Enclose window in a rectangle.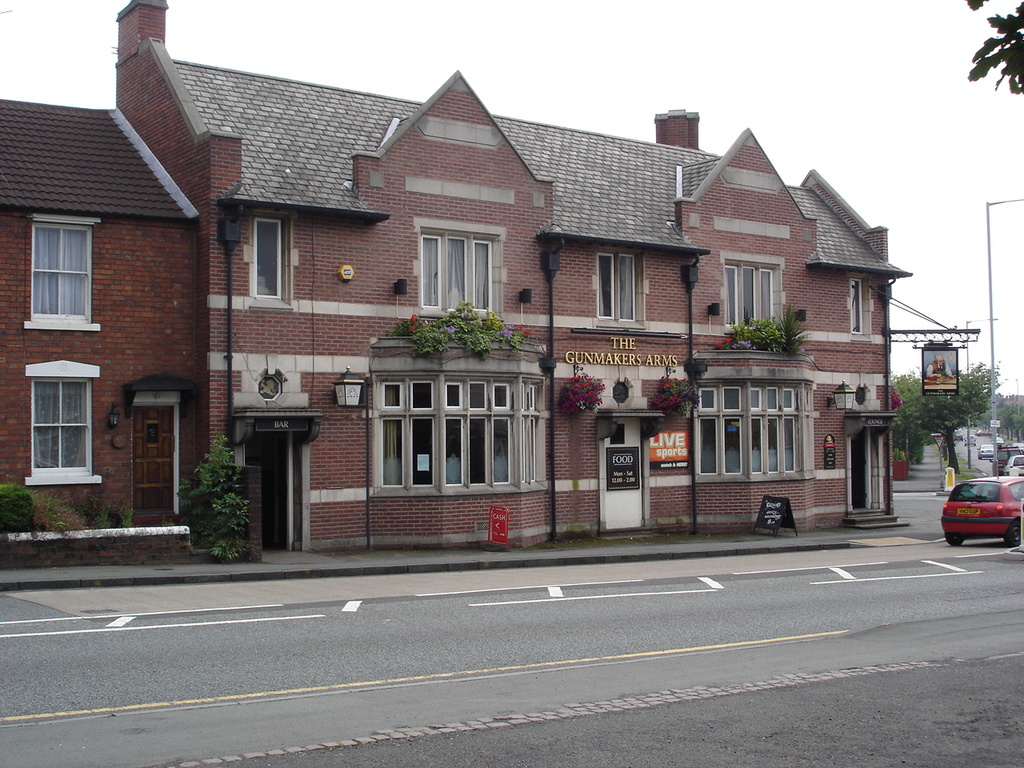
Rect(365, 364, 543, 490).
